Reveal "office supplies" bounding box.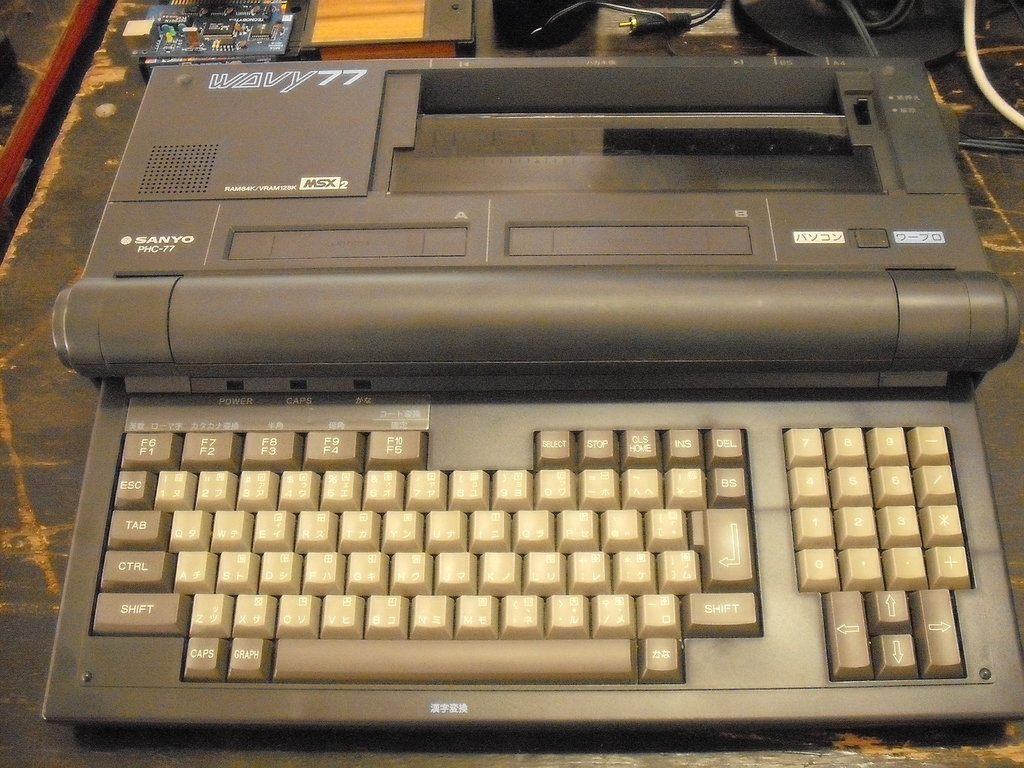
Revealed: pyautogui.locateOnScreen(138, 1, 312, 73).
